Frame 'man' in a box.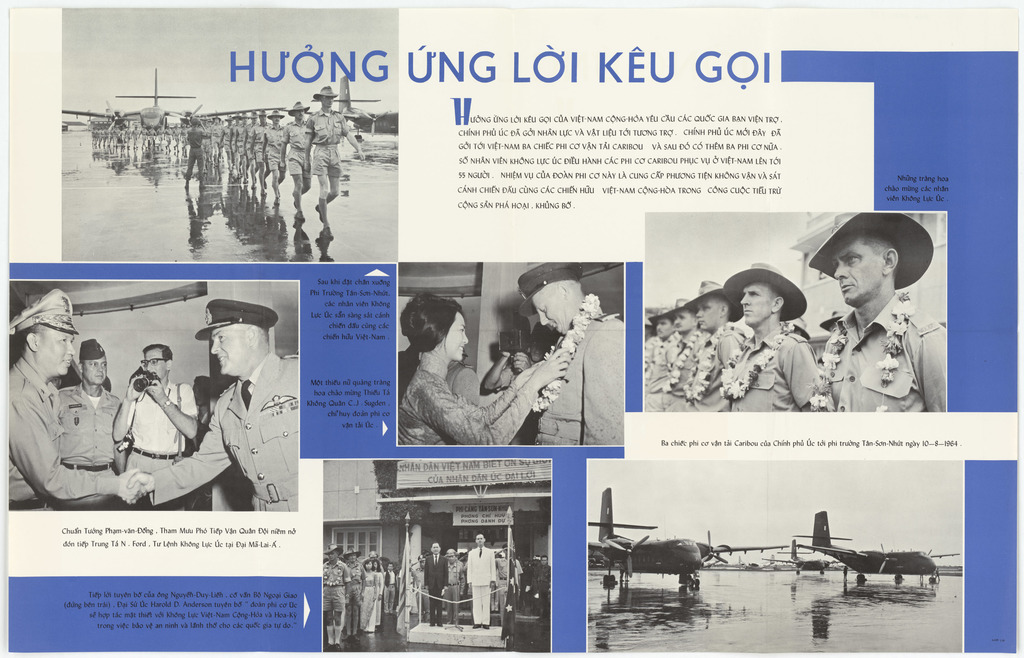
locate(381, 562, 395, 613).
